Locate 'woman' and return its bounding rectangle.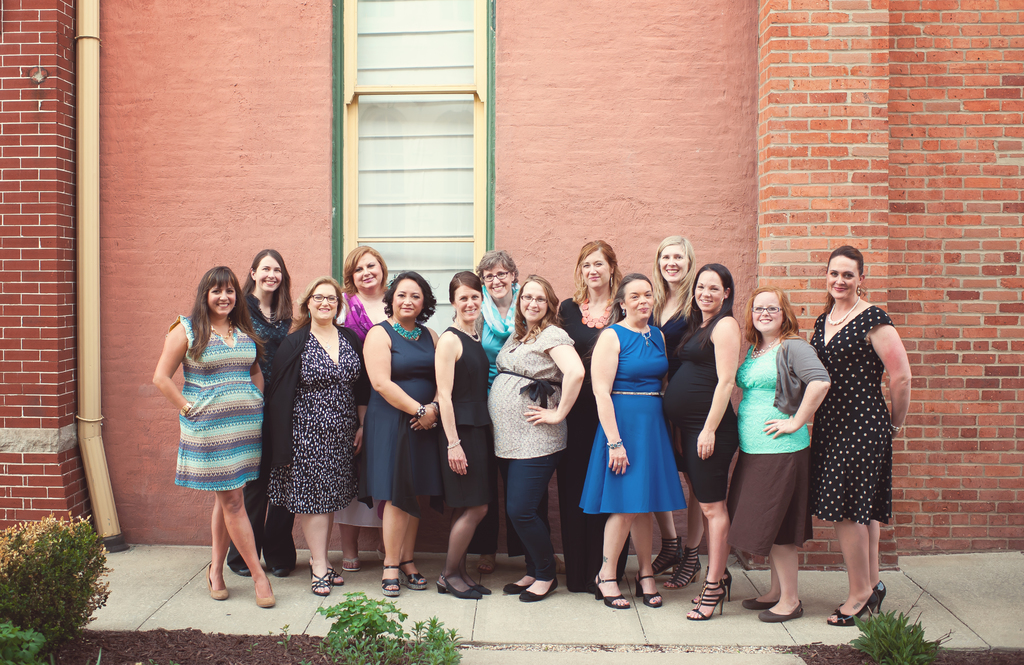
[left=659, top=264, right=741, bottom=614].
